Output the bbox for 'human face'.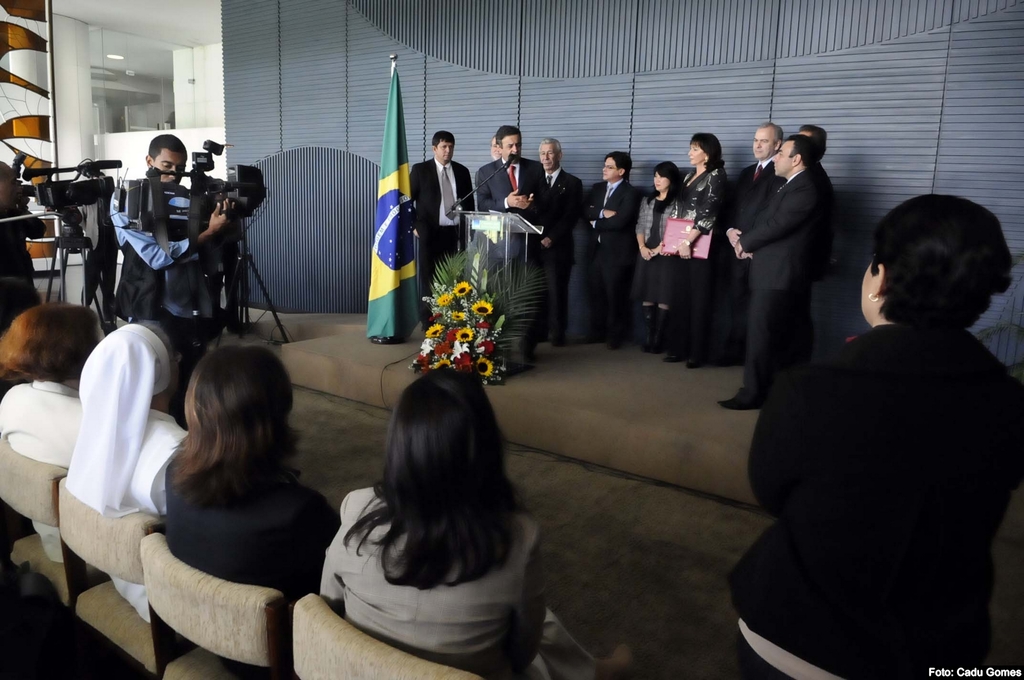
bbox=(501, 132, 524, 161).
